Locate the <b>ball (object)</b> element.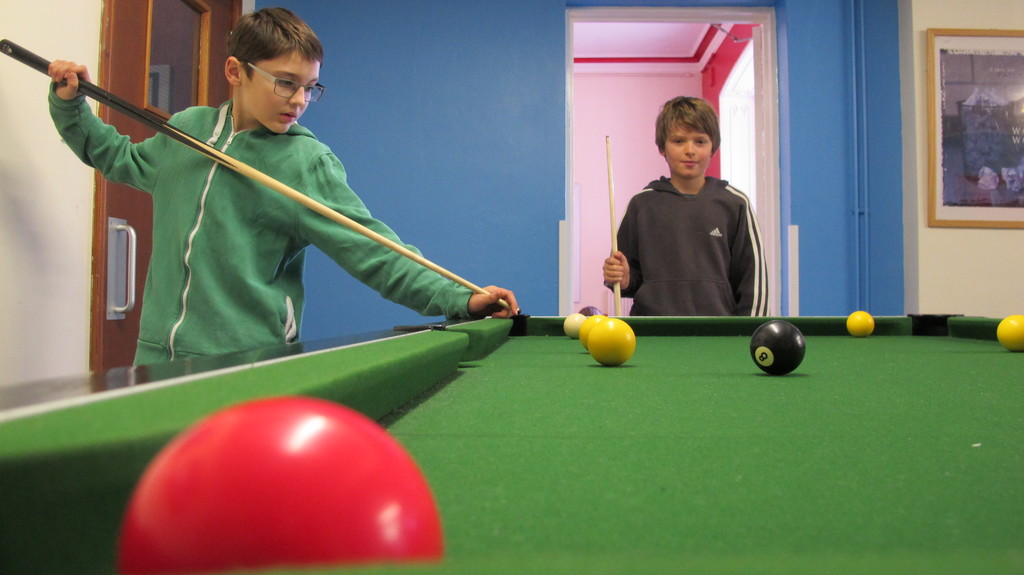
Element bbox: Rect(848, 310, 872, 337).
